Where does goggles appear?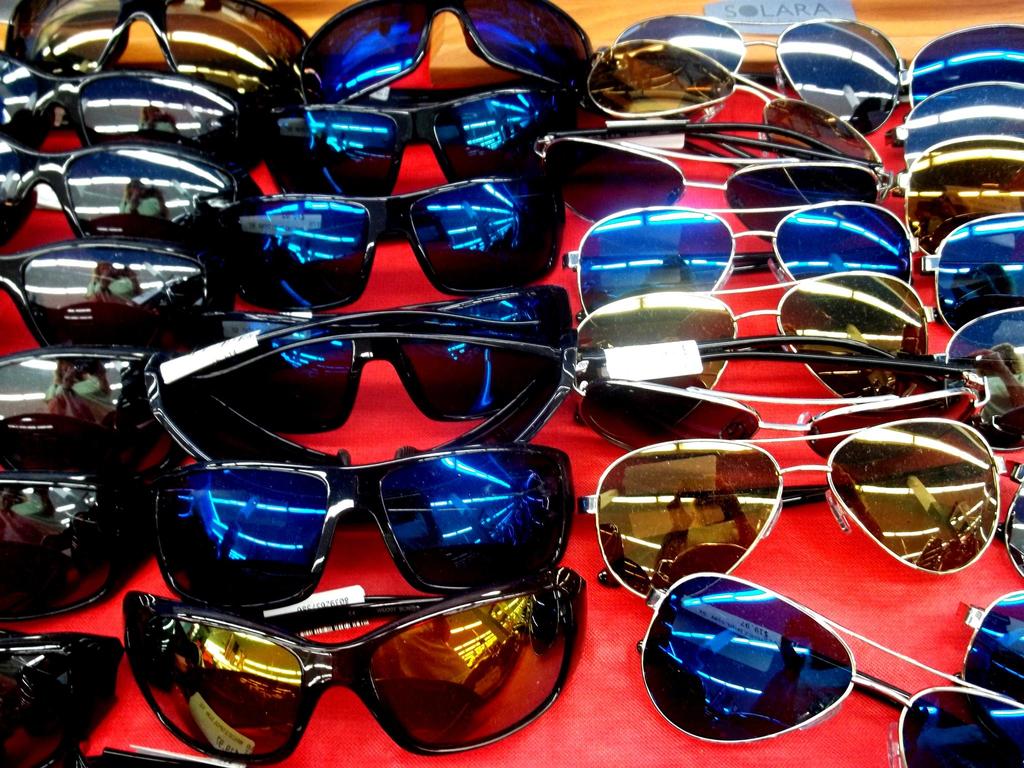
Appears at 582, 33, 888, 182.
